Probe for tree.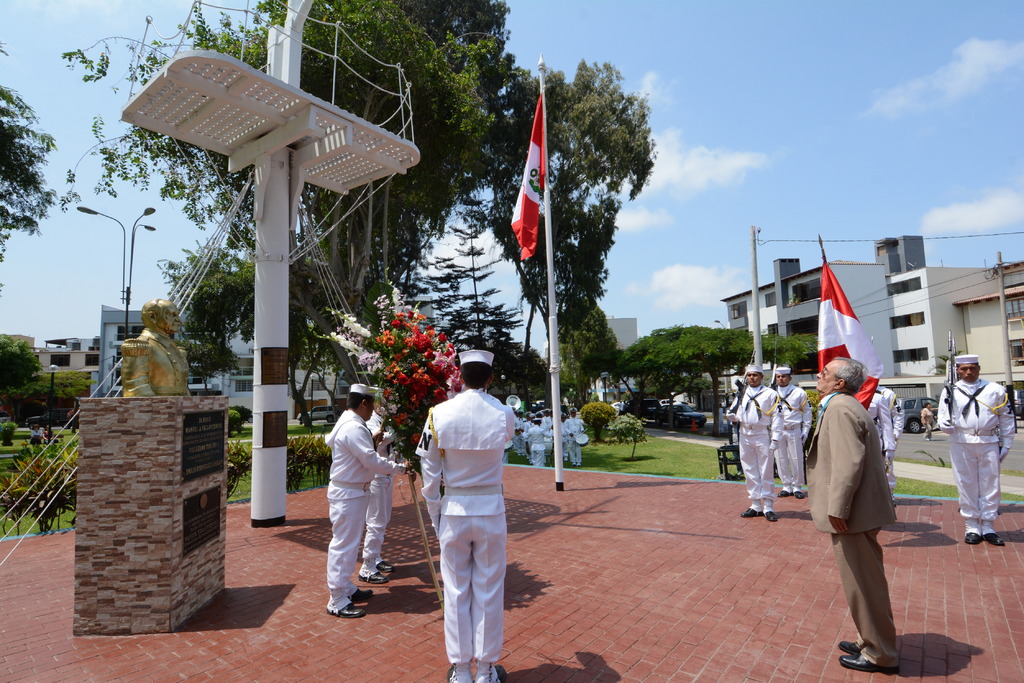
Probe result: crop(52, 371, 98, 401).
